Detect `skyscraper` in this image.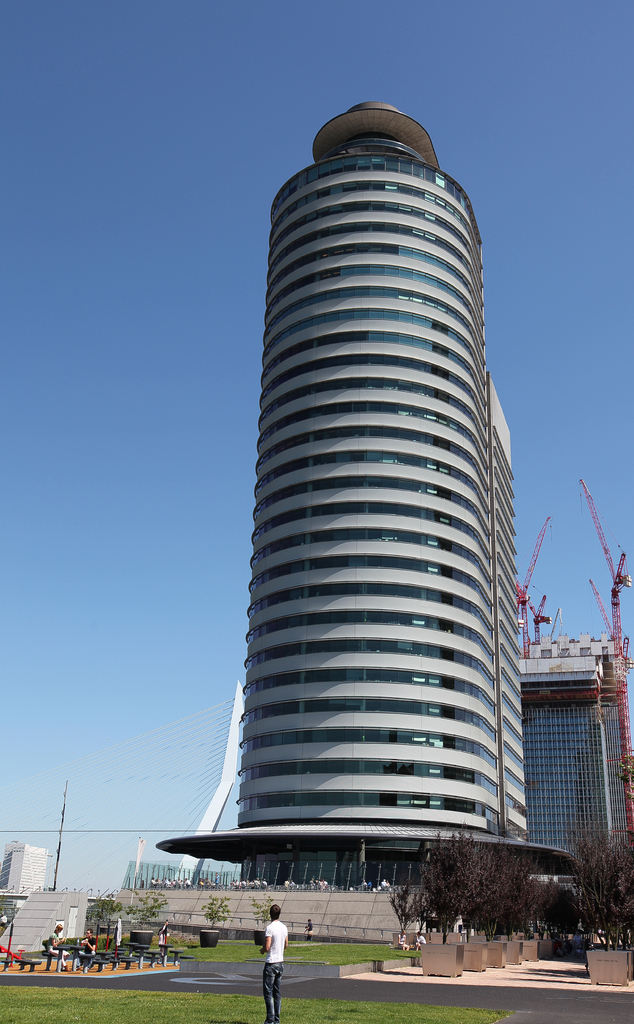
Detection: bbox(511, 687, 623, 886).
